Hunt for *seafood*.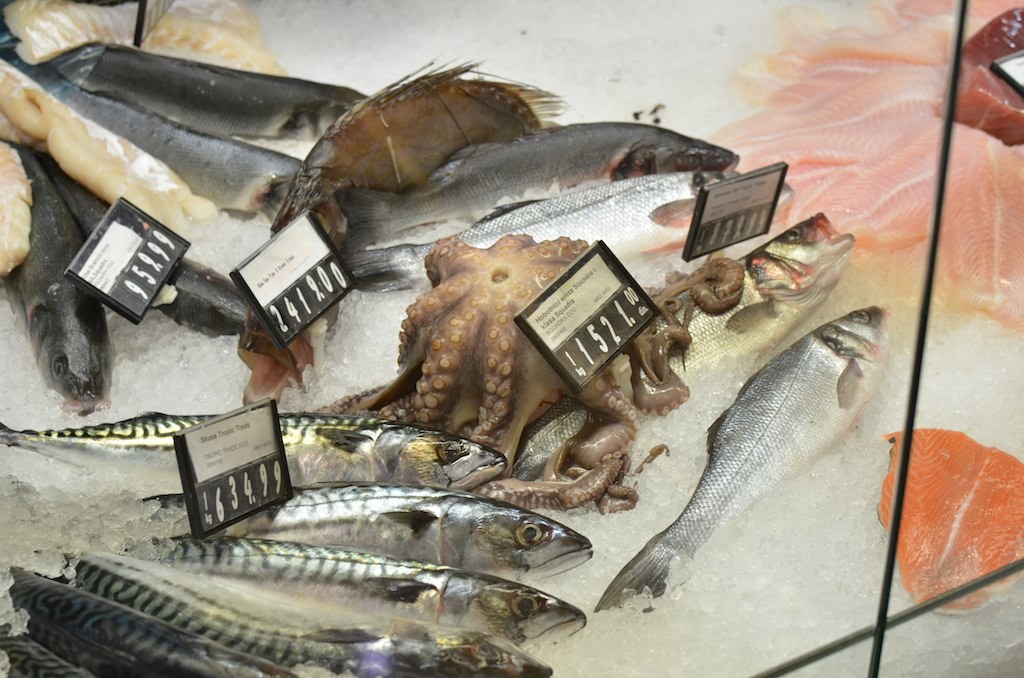
Hunted down at <box>604,210,854,419</box>.
